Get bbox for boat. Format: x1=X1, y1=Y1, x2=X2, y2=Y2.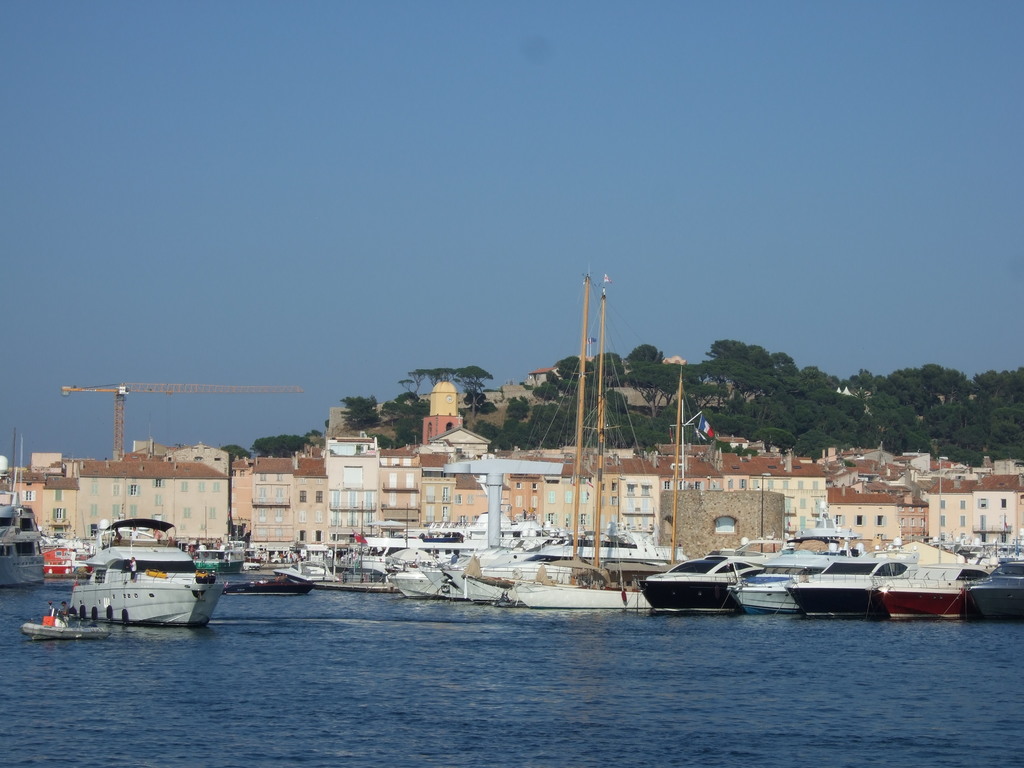
x1=729, y1=552, x2=827, y2=618.
